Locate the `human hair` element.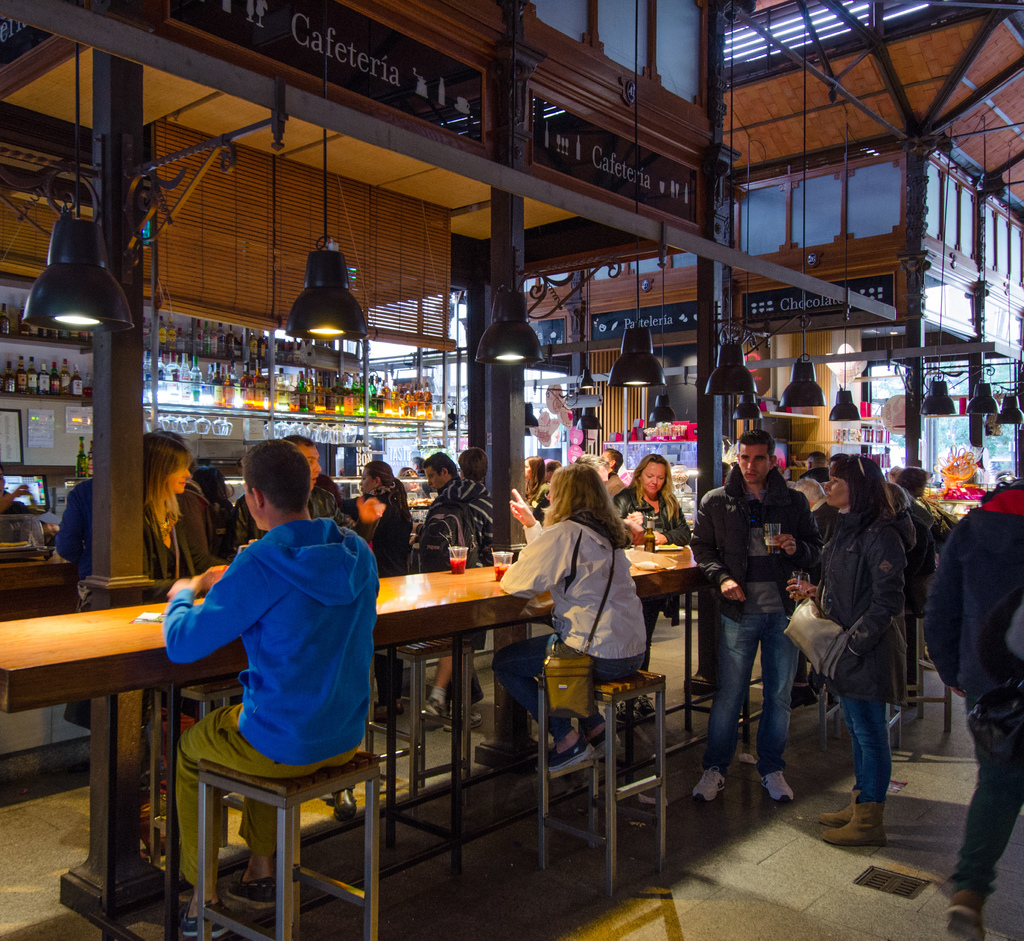
Element bbox: select_region(138, 433, 191, 545).
